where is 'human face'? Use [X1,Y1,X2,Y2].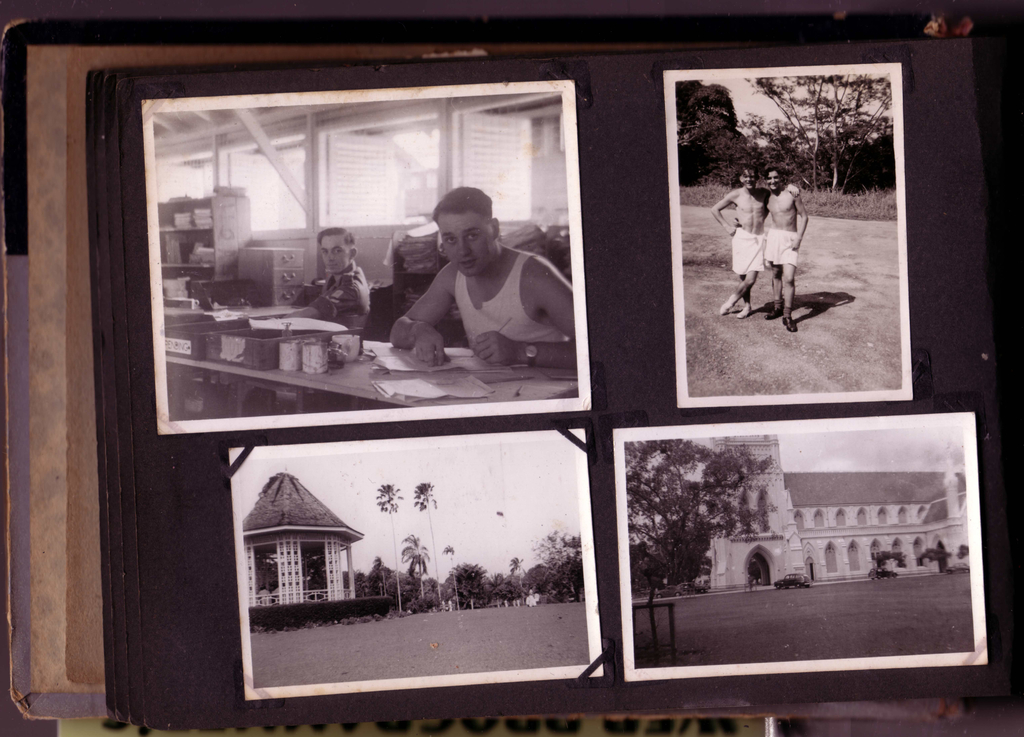
[317,231,342,270].
